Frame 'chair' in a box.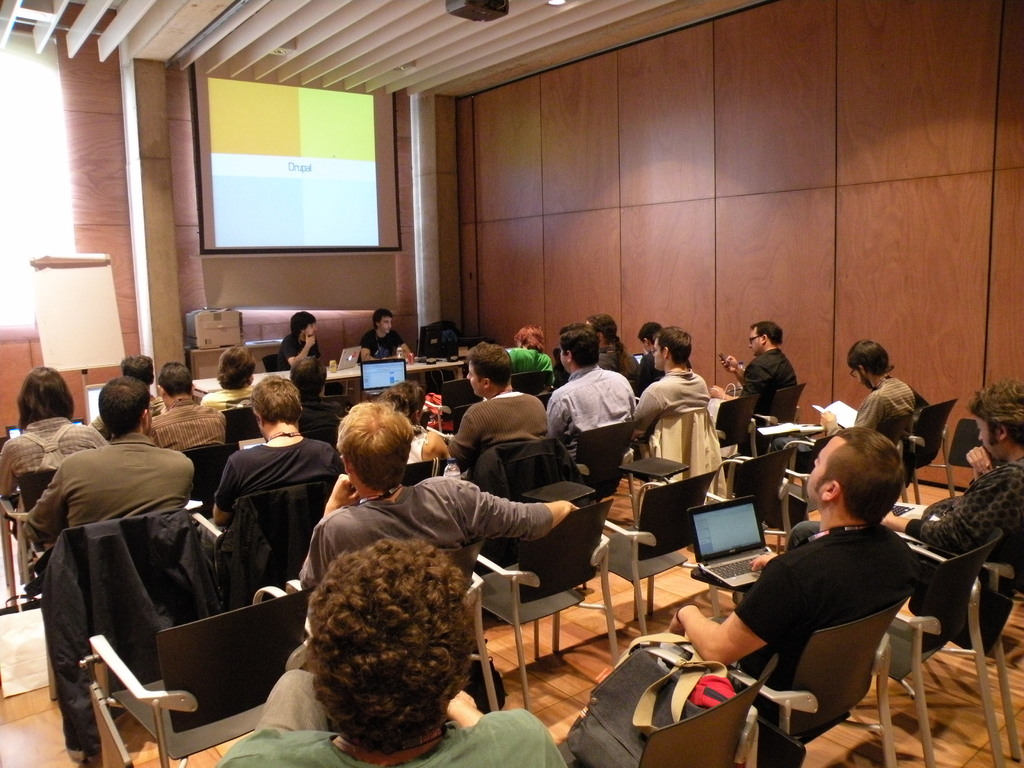
select_region(858, 527, 1002, 767).
